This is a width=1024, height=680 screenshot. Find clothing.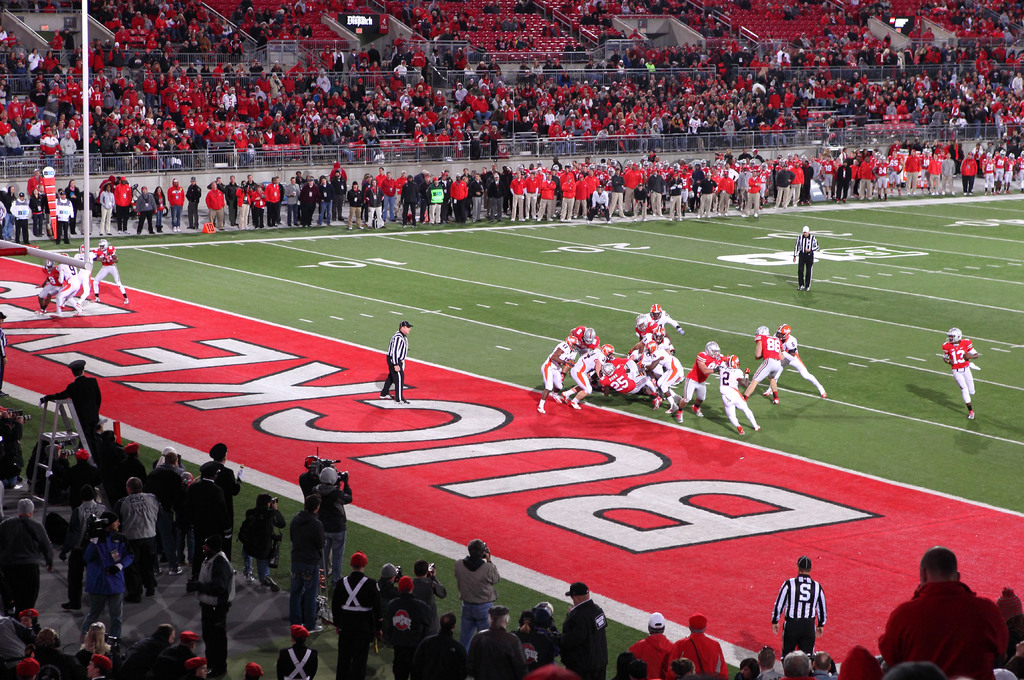
Bounding box: 30:190:44:229.
